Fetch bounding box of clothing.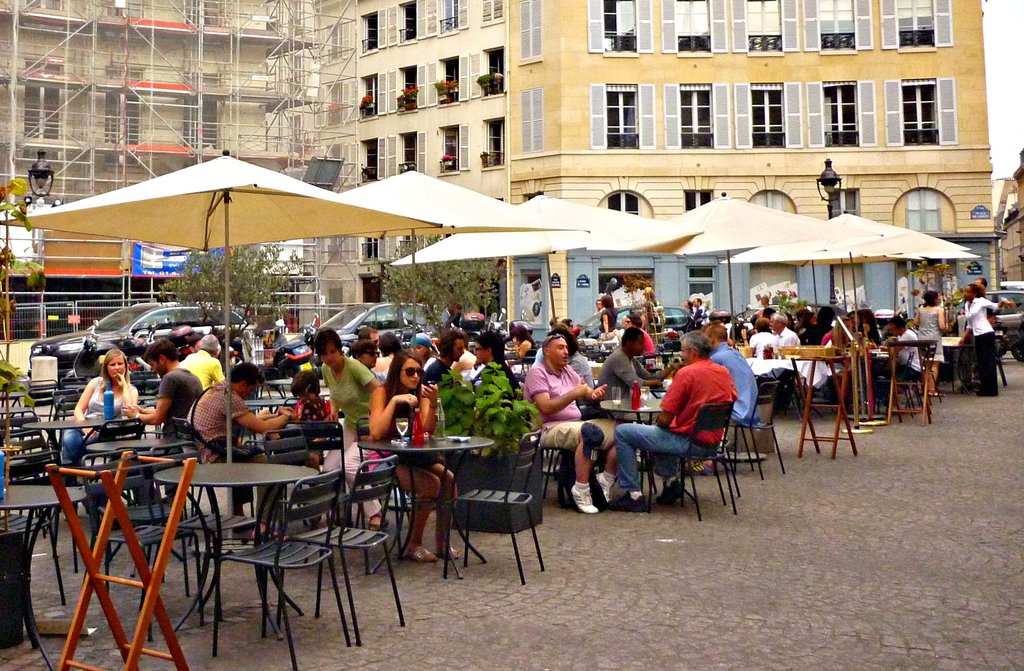
Bbox: [left=755, top=332, right=772, bottom=357].
